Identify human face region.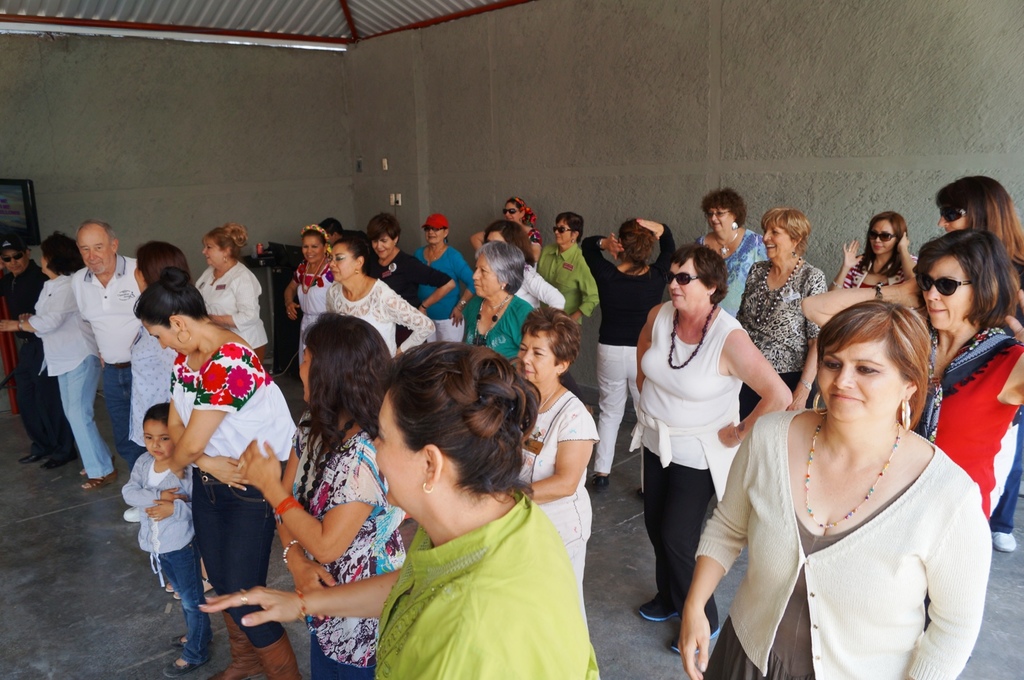
Region: 869, 222, 894, 254.
